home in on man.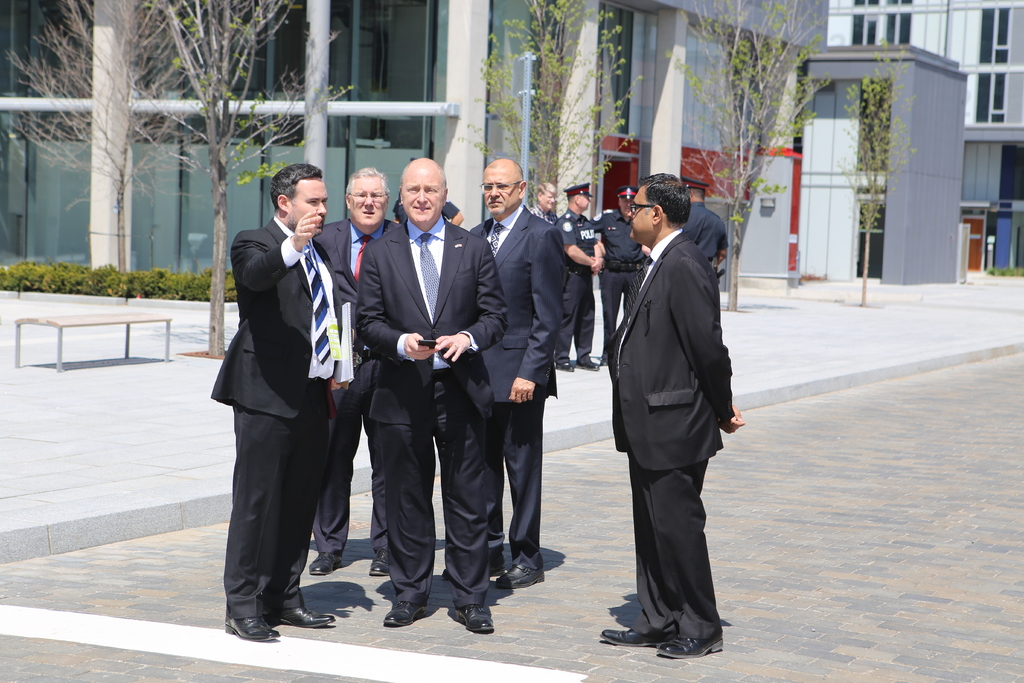
Homed in at {"x1": 642, "y1": 176, "x2": 730, "y2": 282}.
